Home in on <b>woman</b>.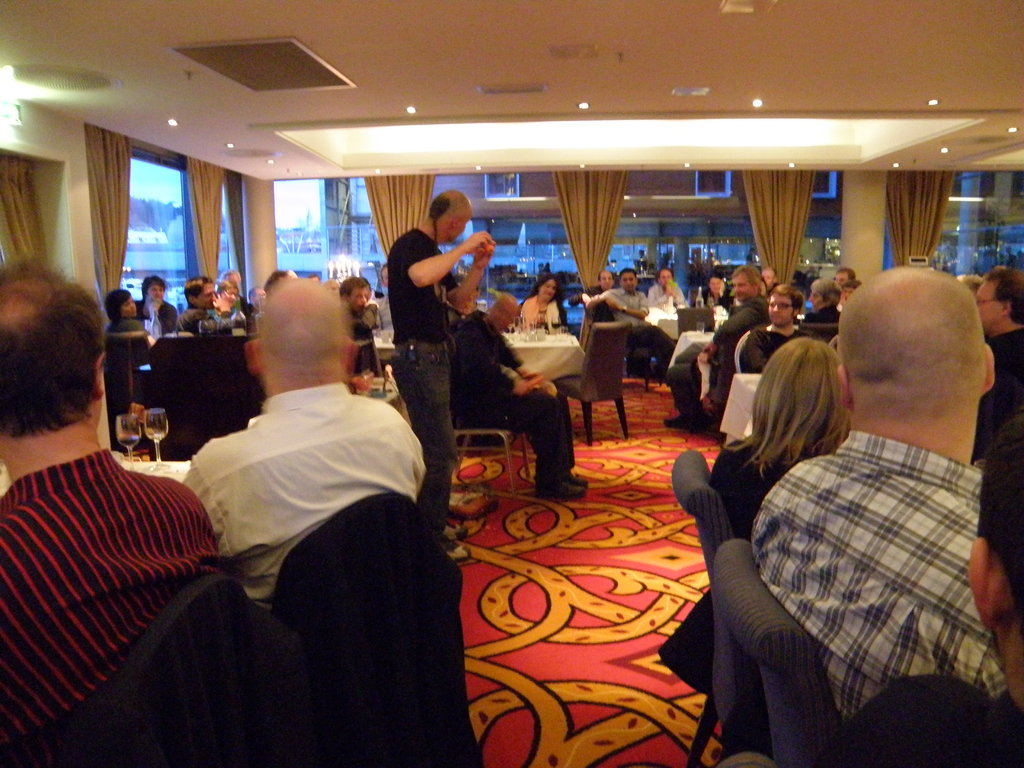
Homed in at Rect(657, 335, 852, 697).
